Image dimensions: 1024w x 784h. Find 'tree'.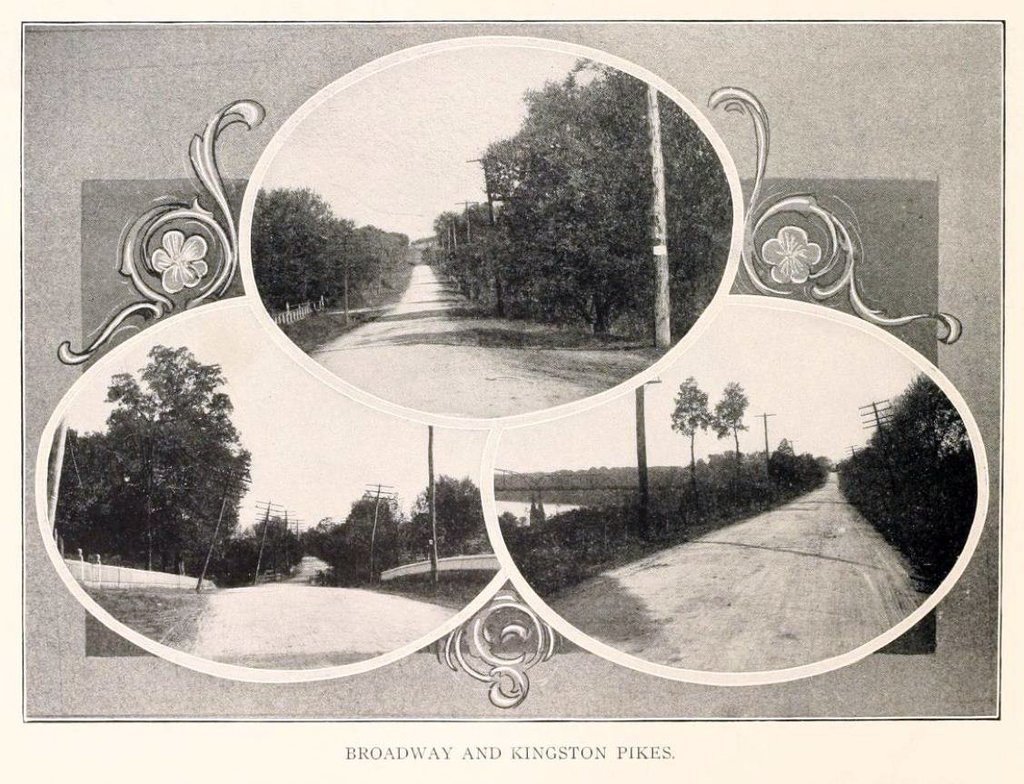
[661, 376, 704, 495].
